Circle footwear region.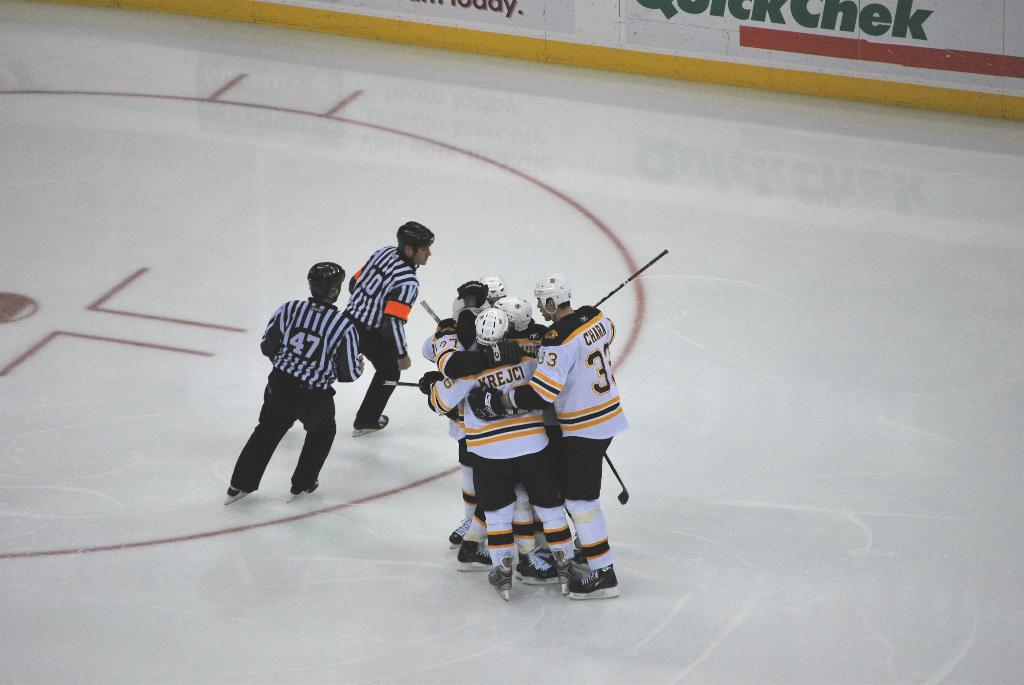
Region: (380,416,388,430).
